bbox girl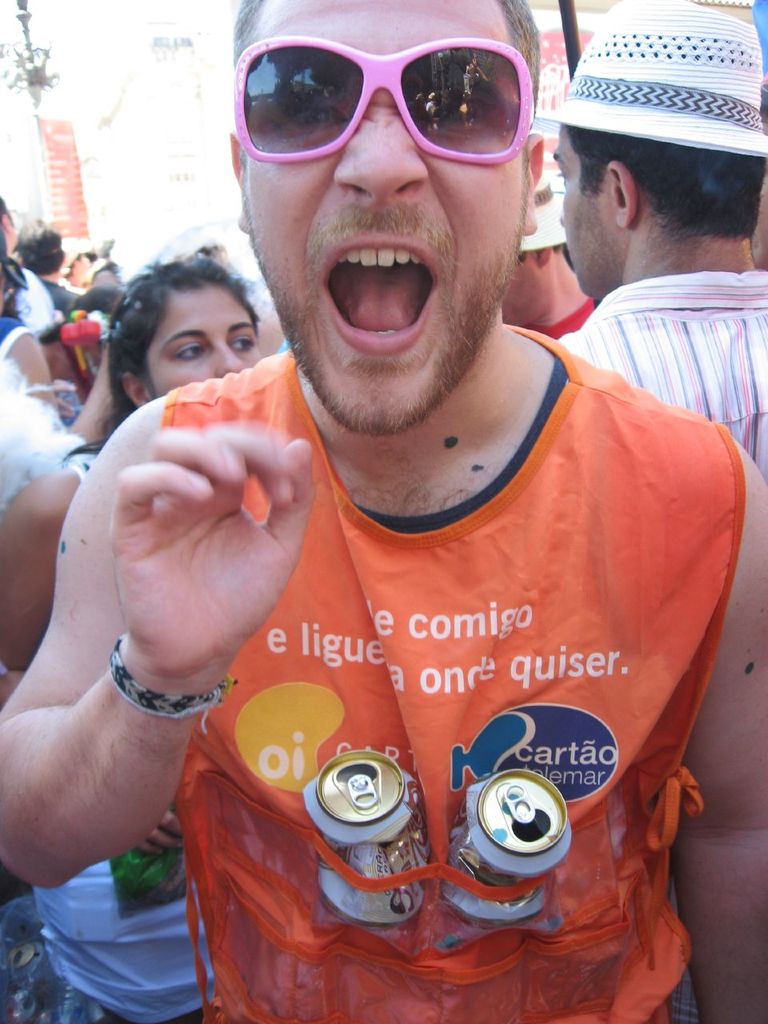
bbox=[0, 264, 262, 1023]
